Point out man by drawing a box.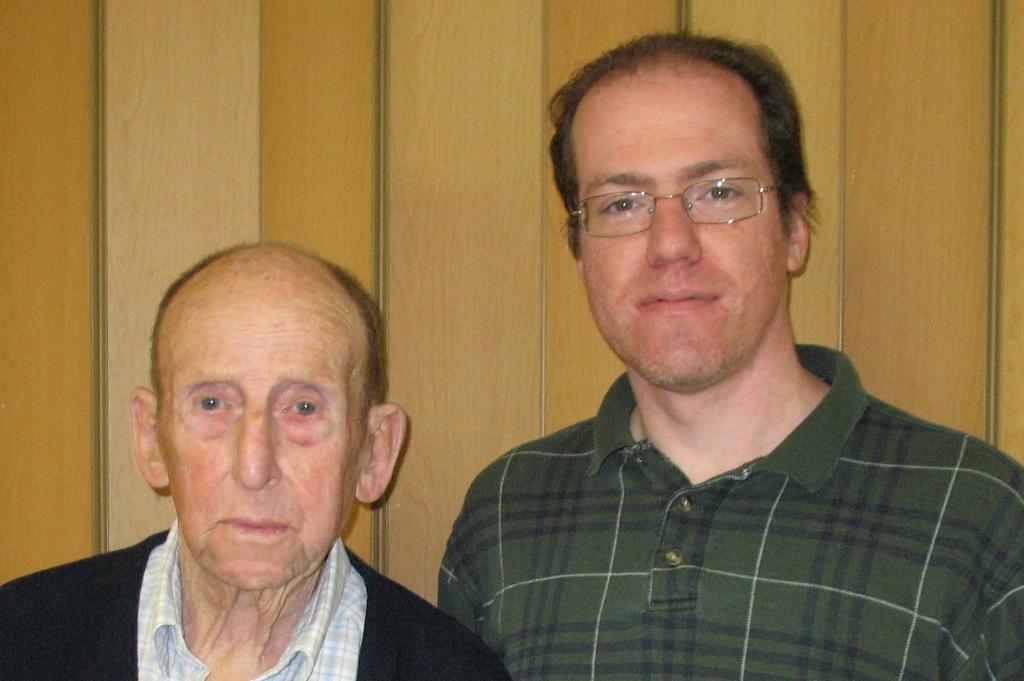
bbox=(431, 29, 1022, 679).
